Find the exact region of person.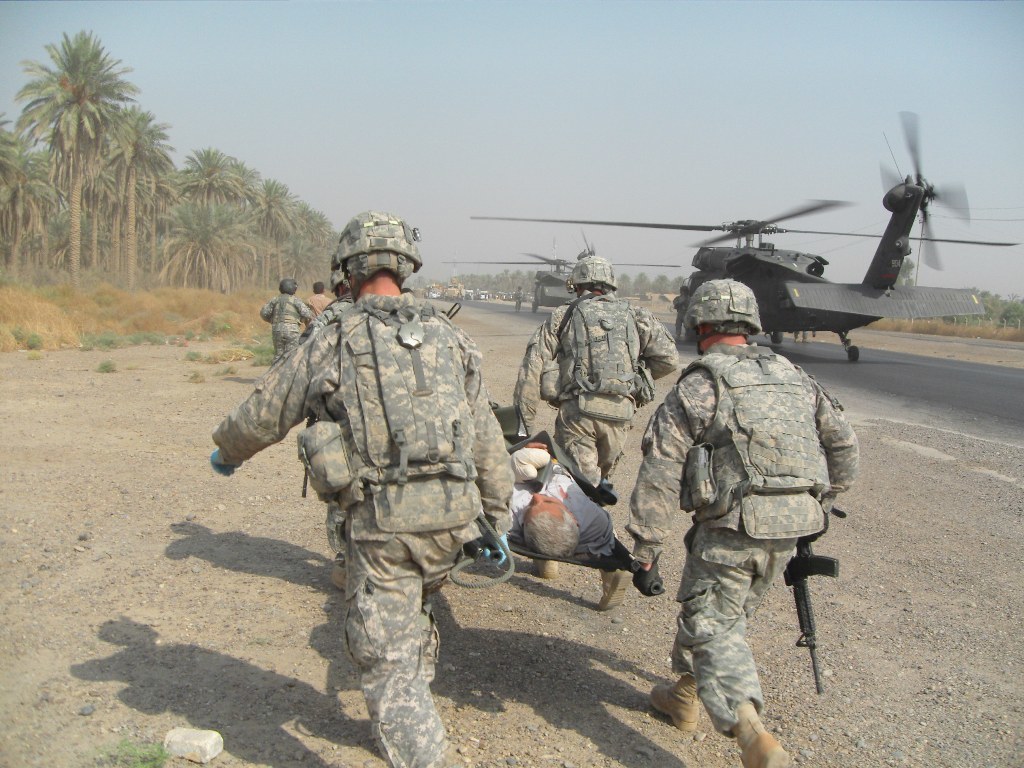
Exact region: 300/283/330/346.
